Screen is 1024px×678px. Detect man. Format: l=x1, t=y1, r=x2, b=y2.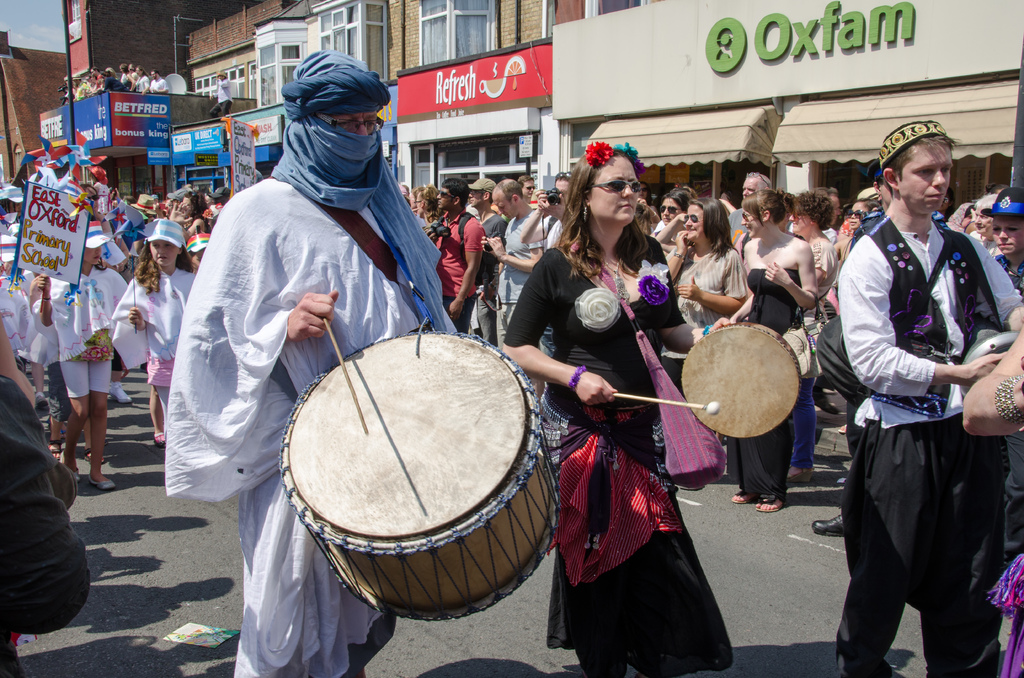
l=520, t=169, r=573, b=249.
